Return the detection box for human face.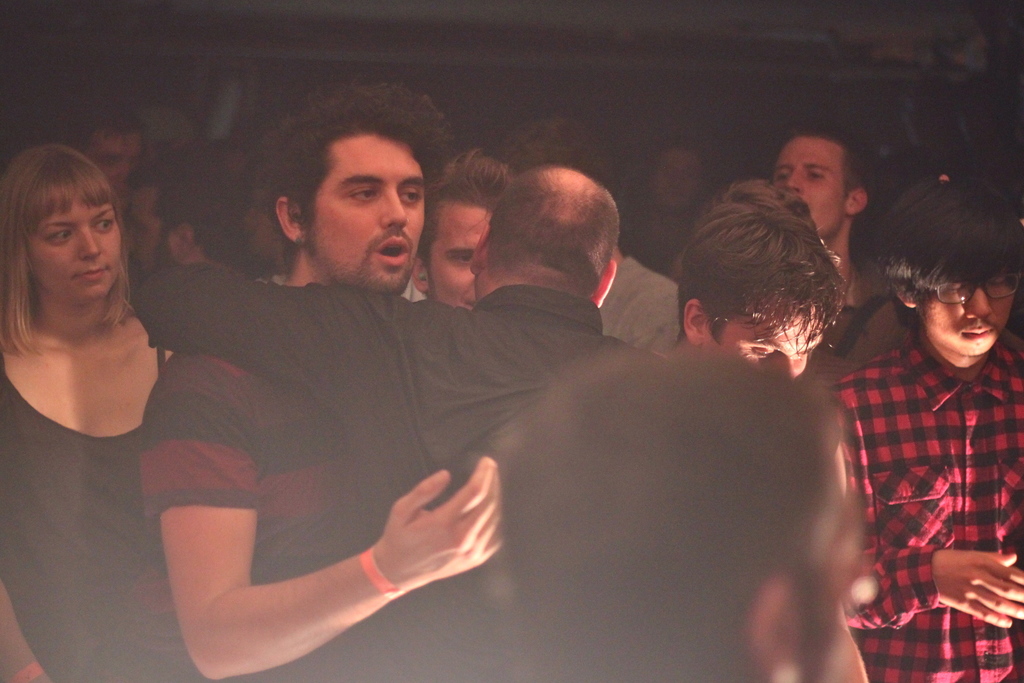
BBox(79, 122, 149, 185).
